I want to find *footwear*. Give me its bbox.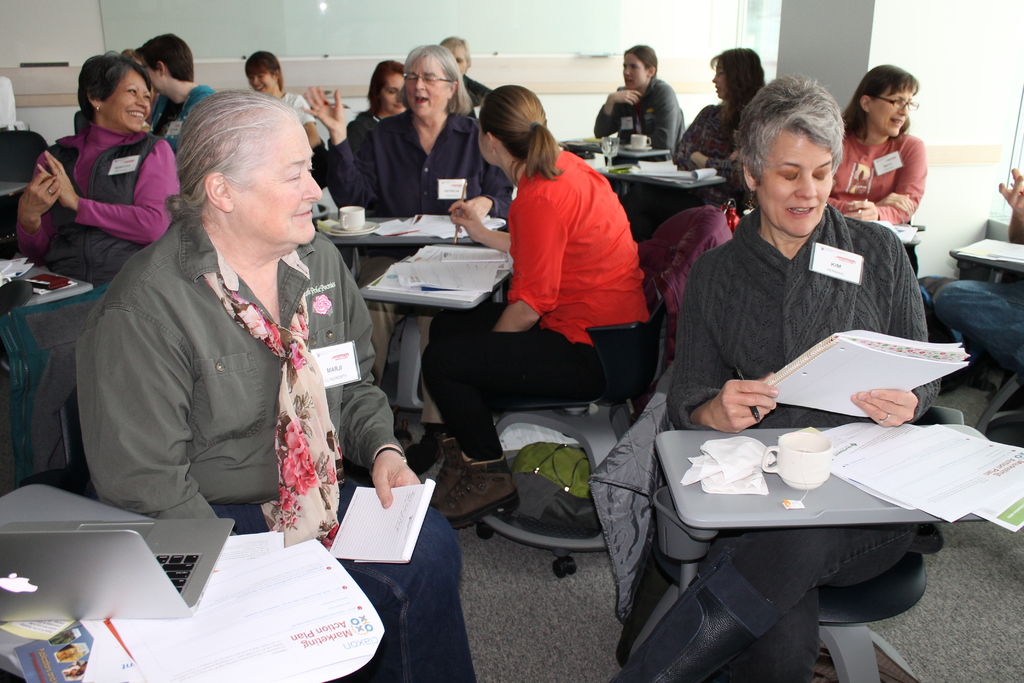
rect(412, 439, 461, 472).
